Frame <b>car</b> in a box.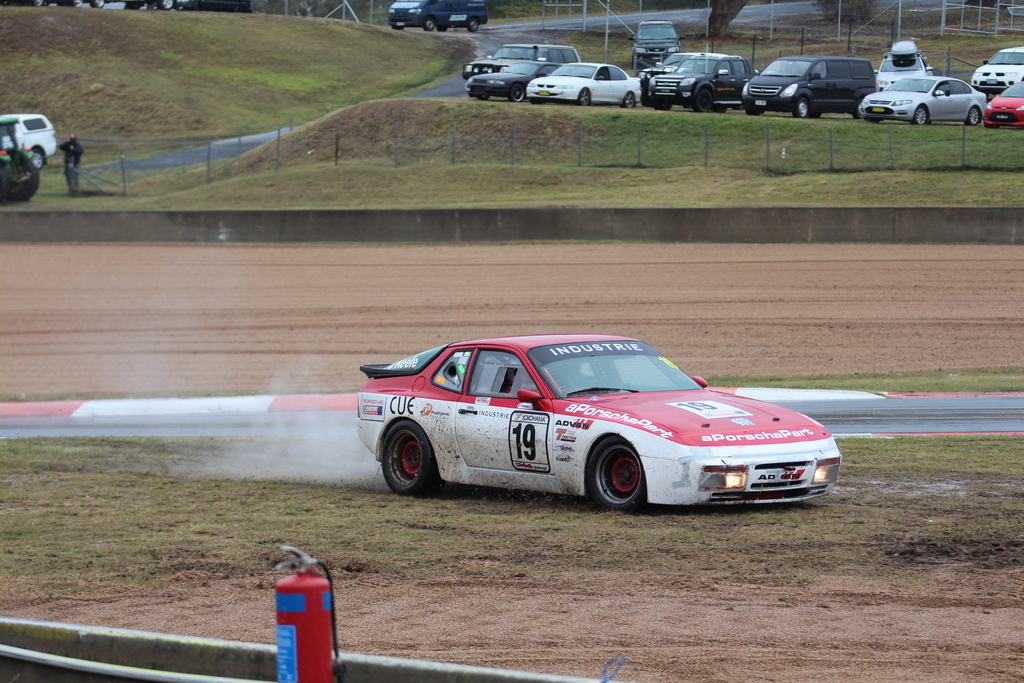
x1=527 y1=63 x2=638 y2=106.
